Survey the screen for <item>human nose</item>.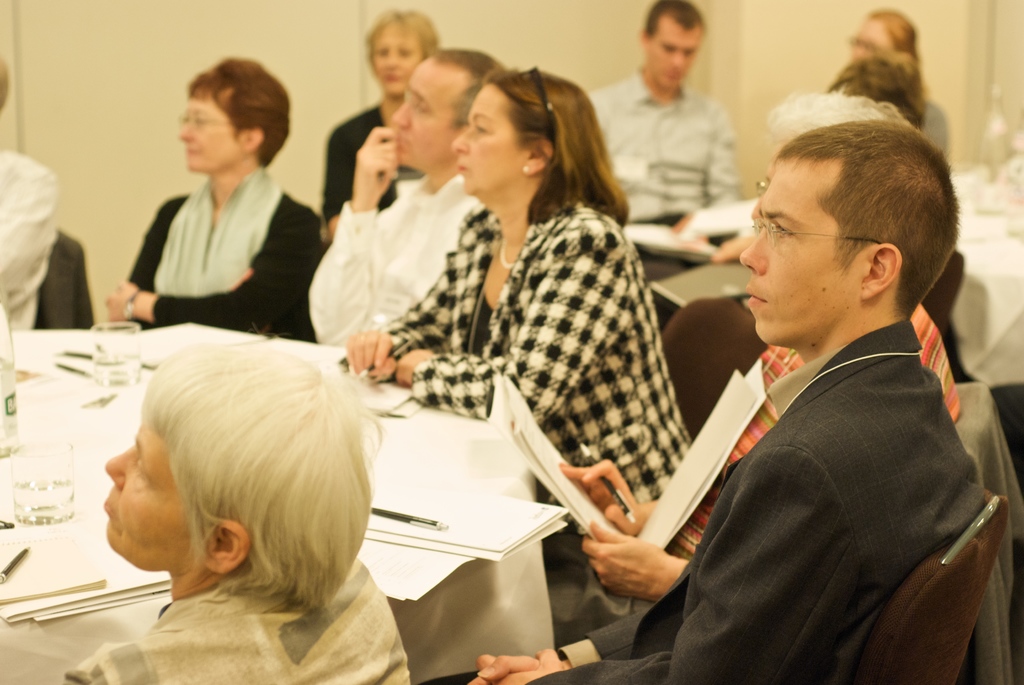
Survey found: (x1=383, y1=53, x2=399, y2=69).
